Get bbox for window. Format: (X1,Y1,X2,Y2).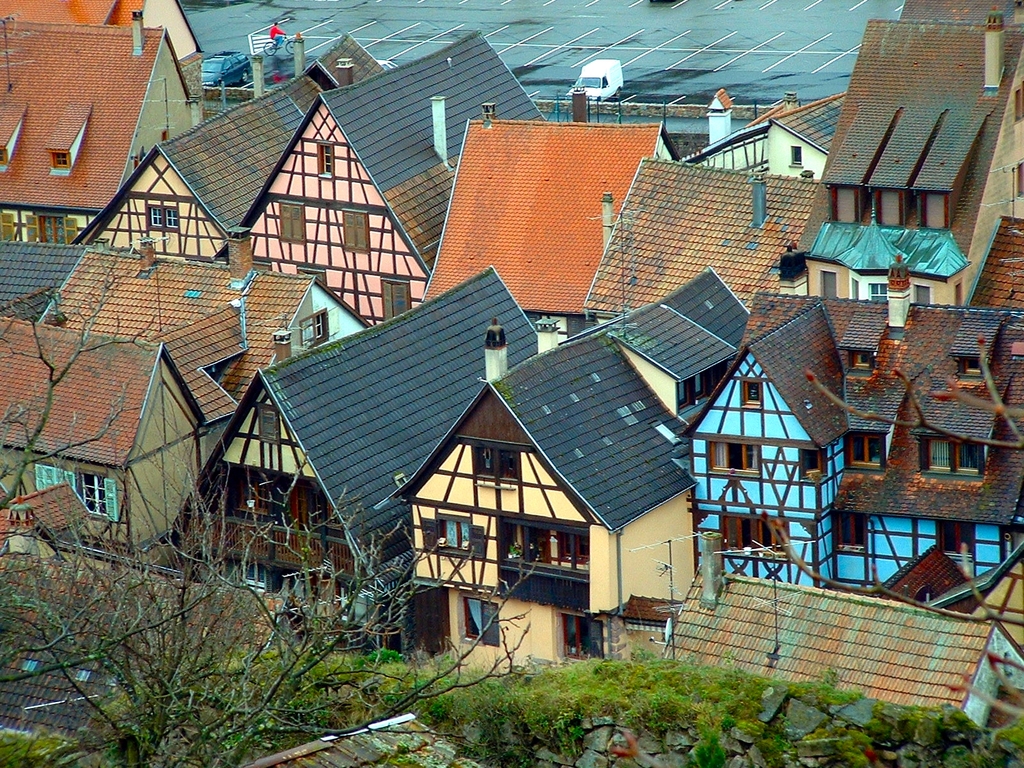
(867,282,890,299).
